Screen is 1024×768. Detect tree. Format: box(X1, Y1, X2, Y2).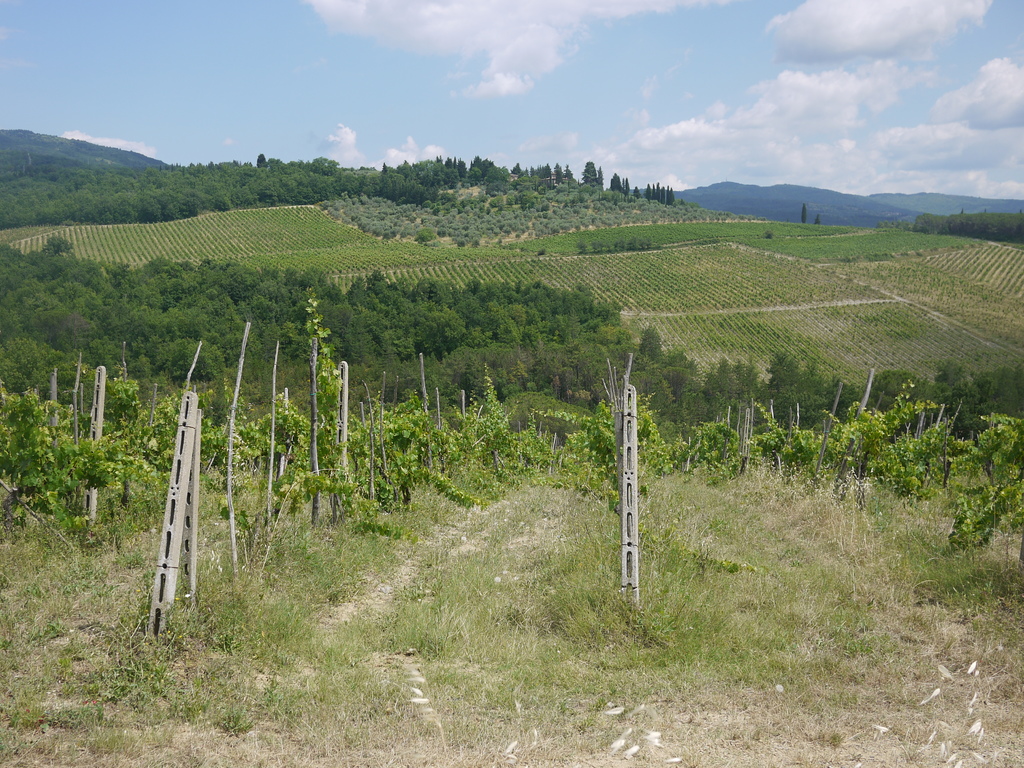
box(577, 153, 600, 188).
